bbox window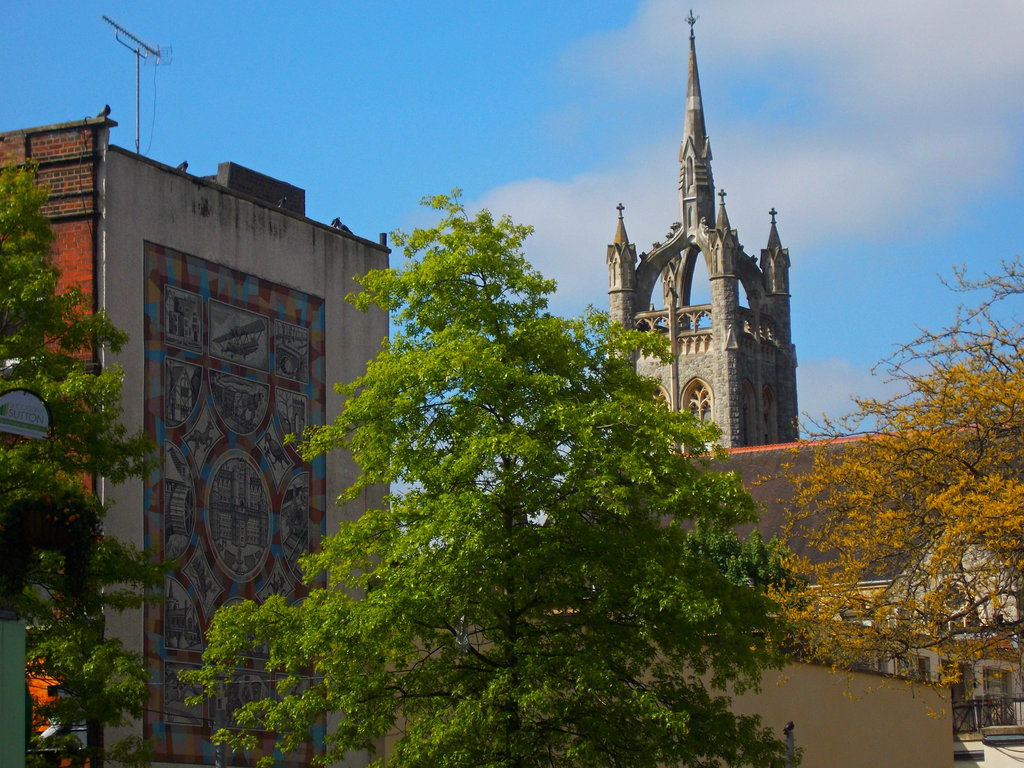
select_region(638, 387, 665, 447)
